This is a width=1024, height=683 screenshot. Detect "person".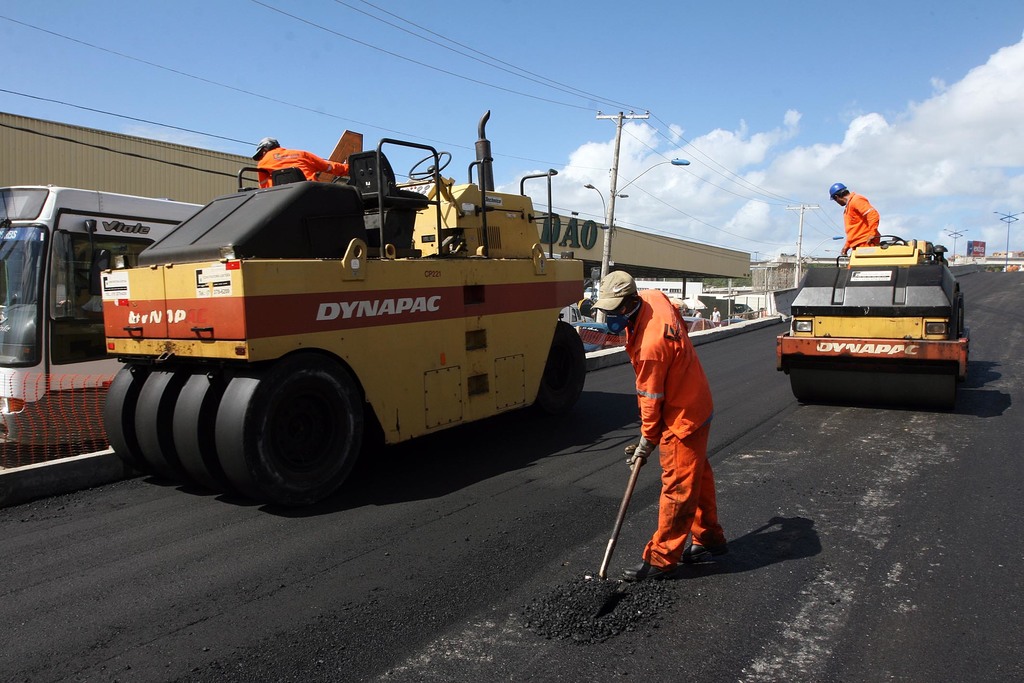
(826, 181, 884, 255).
